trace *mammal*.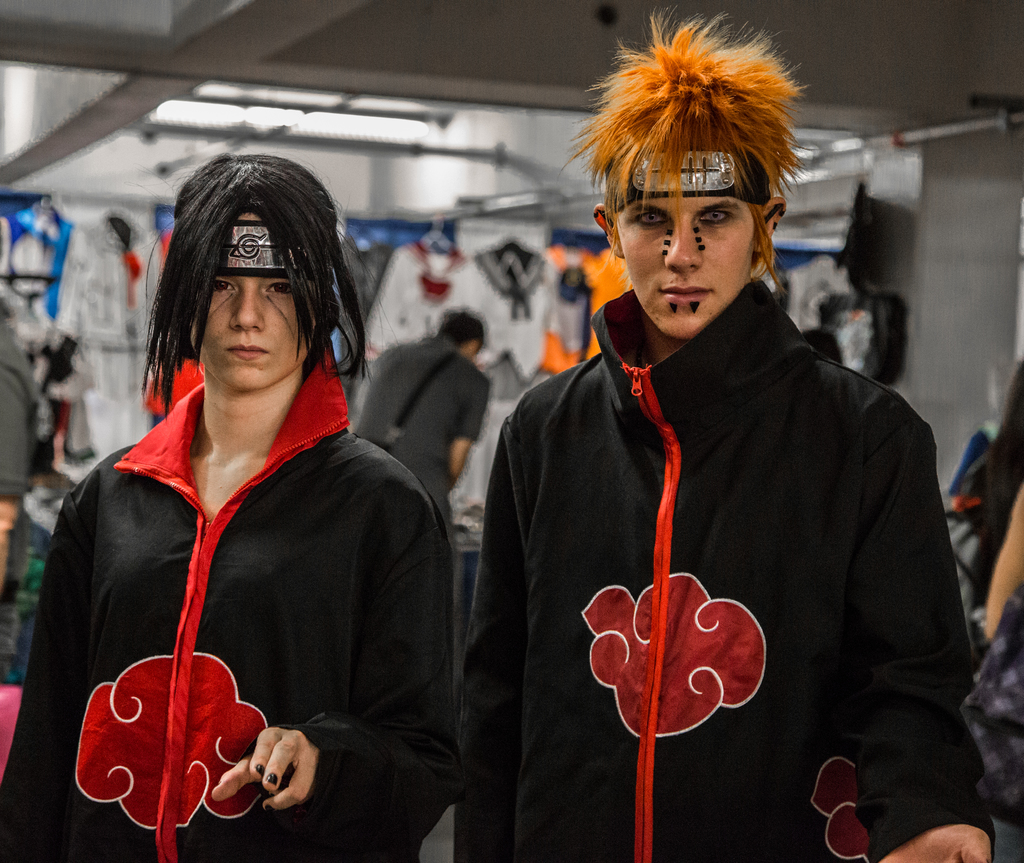
Traced to l=0, t=286, r=46, b=637.
